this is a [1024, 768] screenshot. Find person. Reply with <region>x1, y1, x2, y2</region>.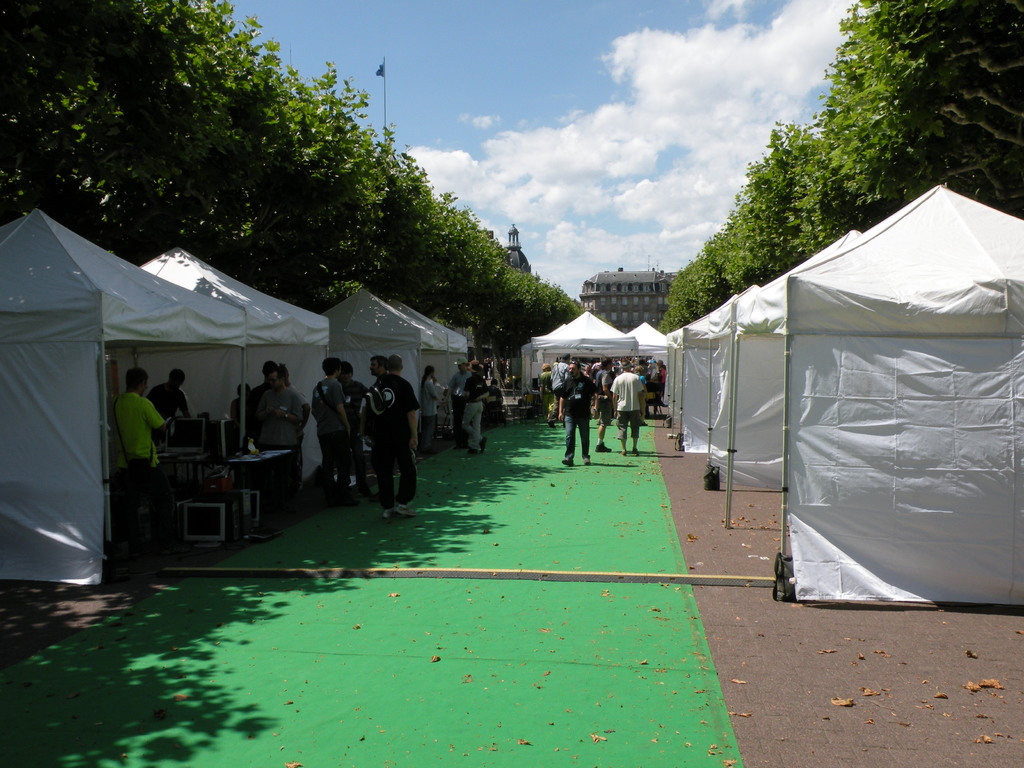
<region>556, 360, 593, 472</region>.
